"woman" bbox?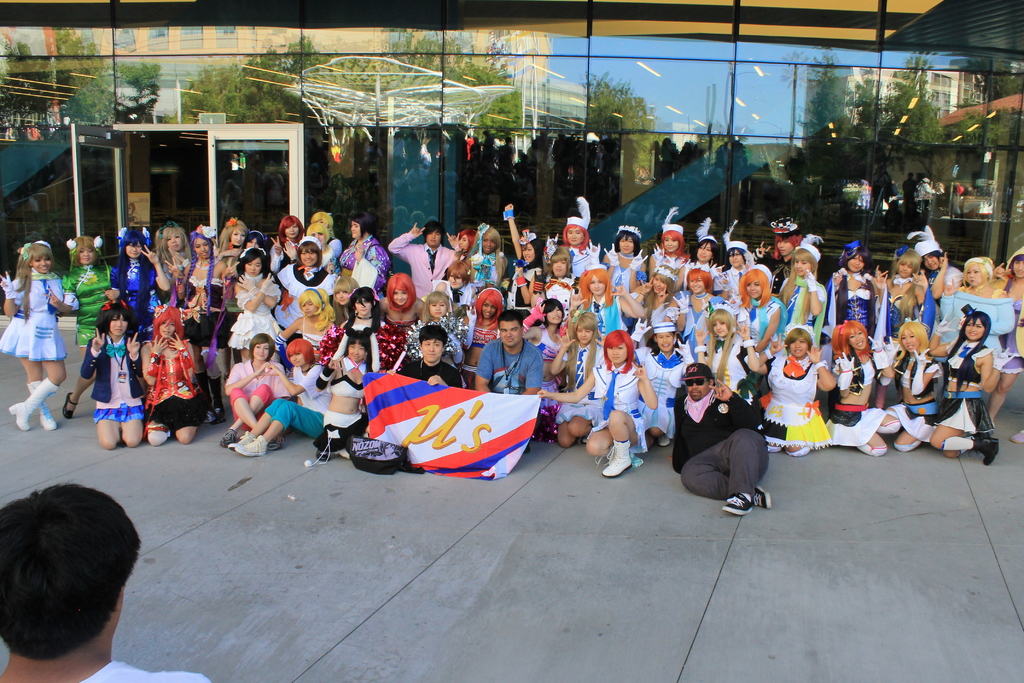
{"x1": 317, "y1": 328, "x2": 376, "y2": 458}
